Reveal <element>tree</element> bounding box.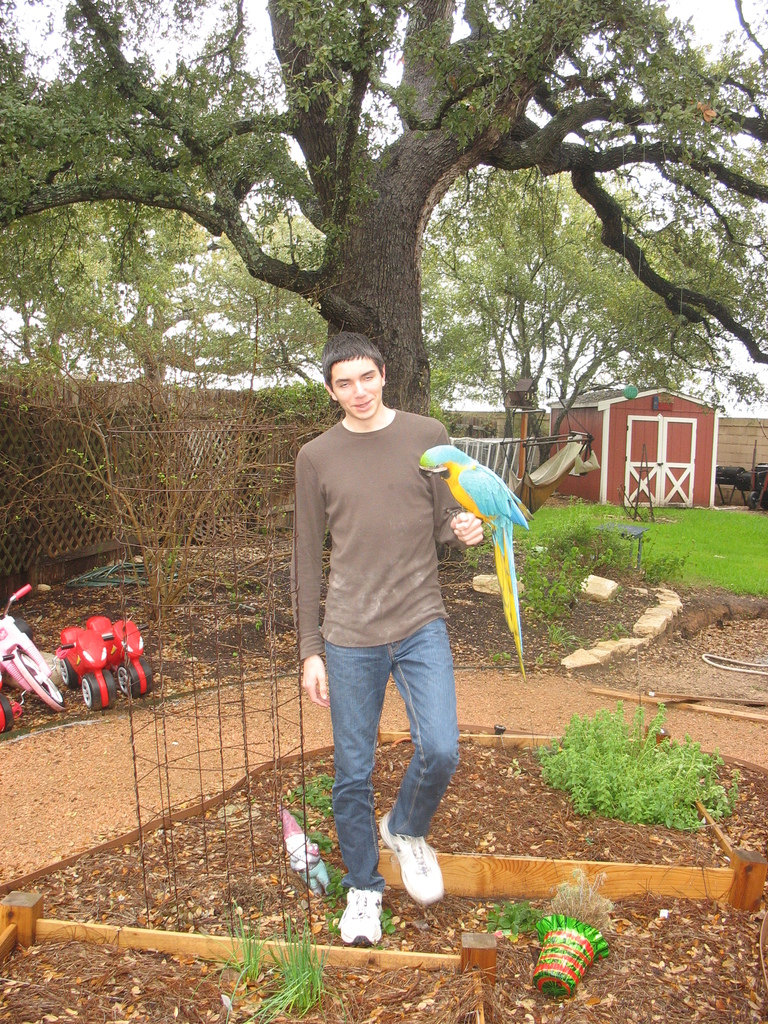
Revealed: [left=439, top=161, right=726, bottom=483].
